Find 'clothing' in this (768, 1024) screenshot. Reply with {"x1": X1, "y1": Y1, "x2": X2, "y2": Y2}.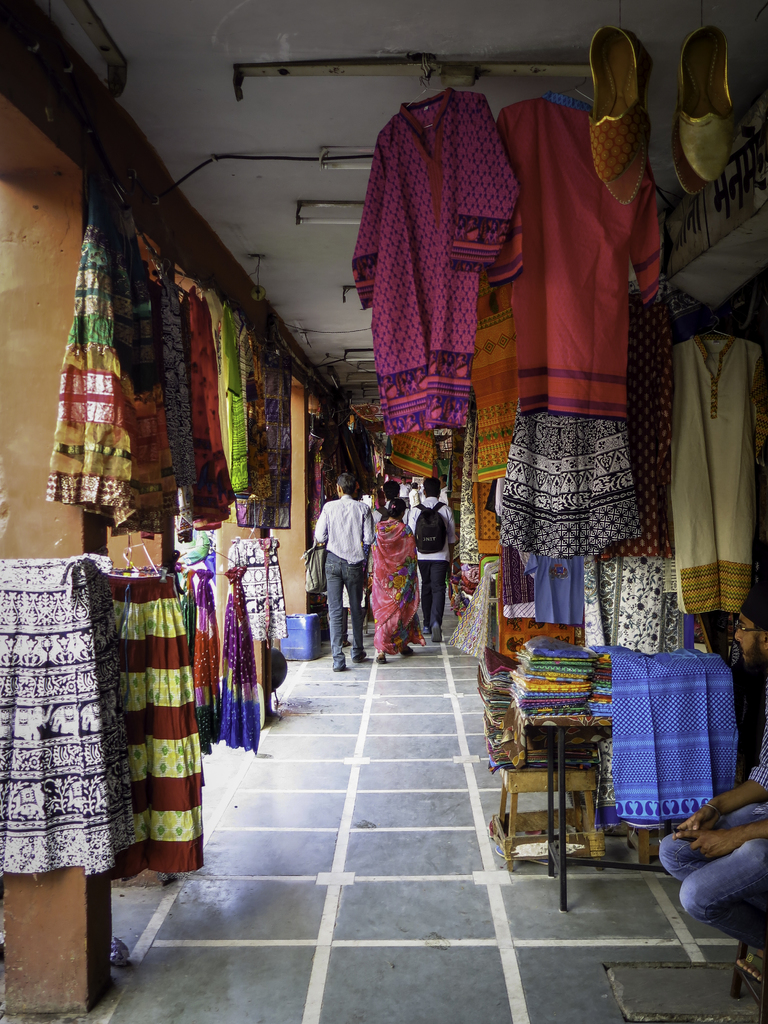
{"x1": 660, "y1": 753, "x2": 767, "y2": 949}.
